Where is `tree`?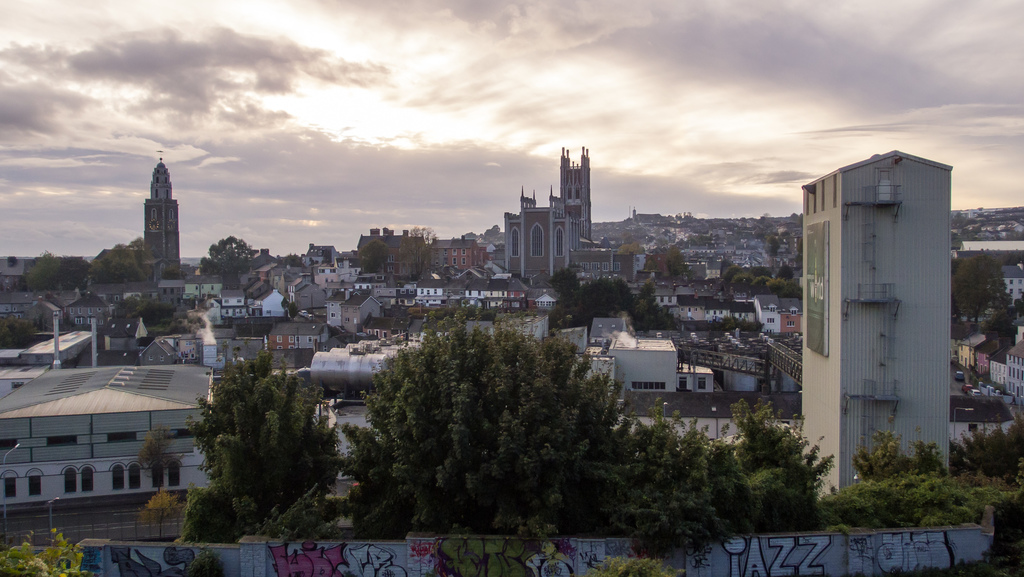
[left=670, top=249, right=673, bottom=272].
